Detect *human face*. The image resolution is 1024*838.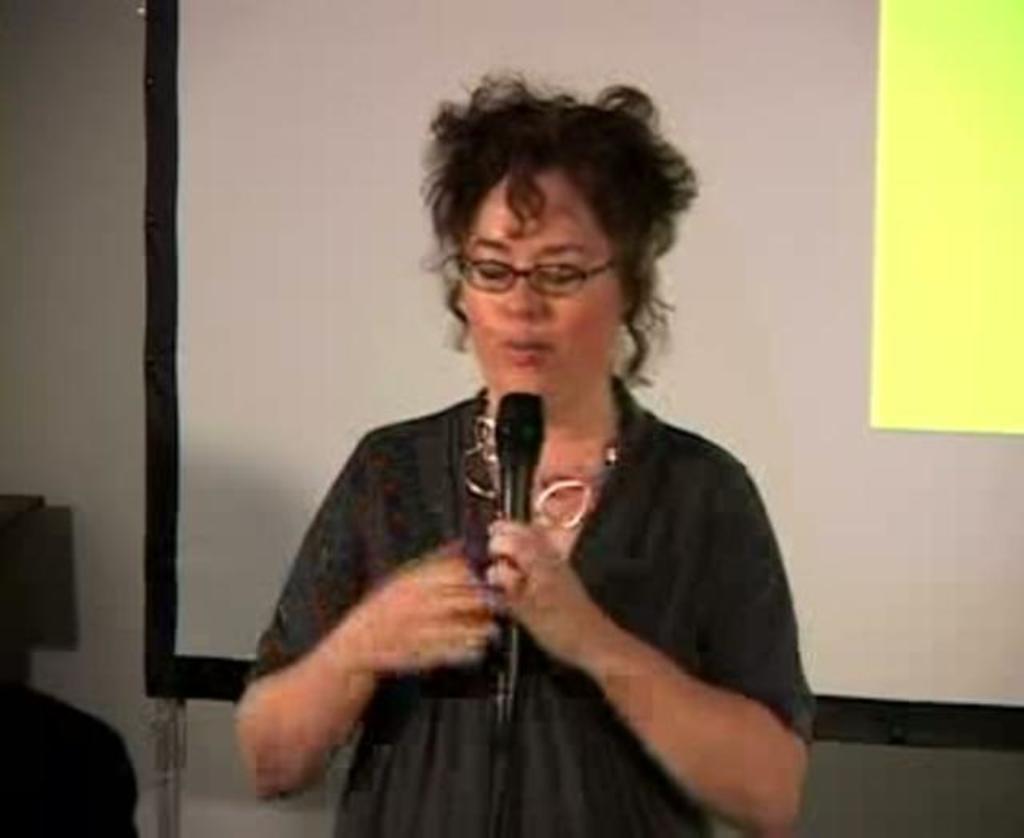
<region>464, 165, 624, 422</region>.
